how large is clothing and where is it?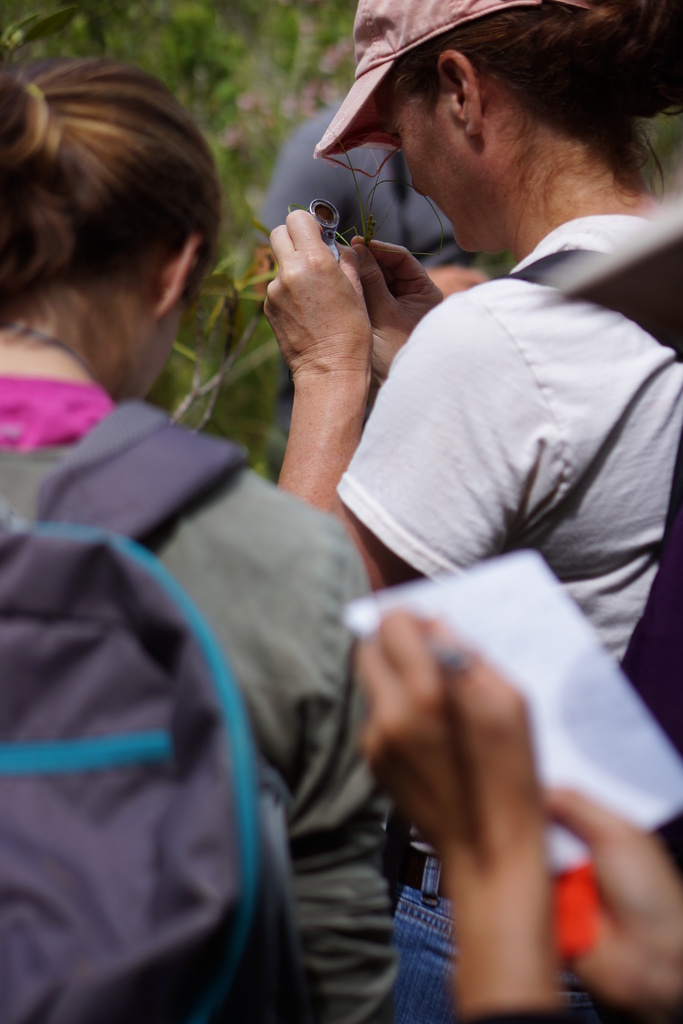
Bounding box: (0,348,417,1023).
